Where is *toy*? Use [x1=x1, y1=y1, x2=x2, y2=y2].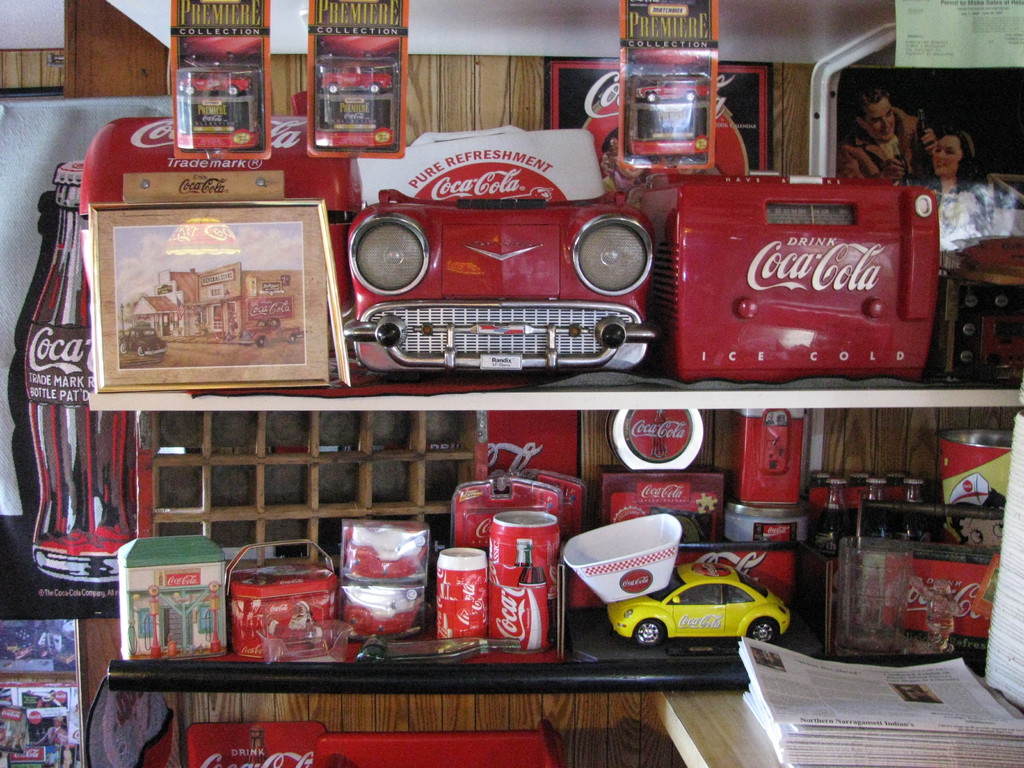
[x1=86, y1=168, x2=344, y2=403].
